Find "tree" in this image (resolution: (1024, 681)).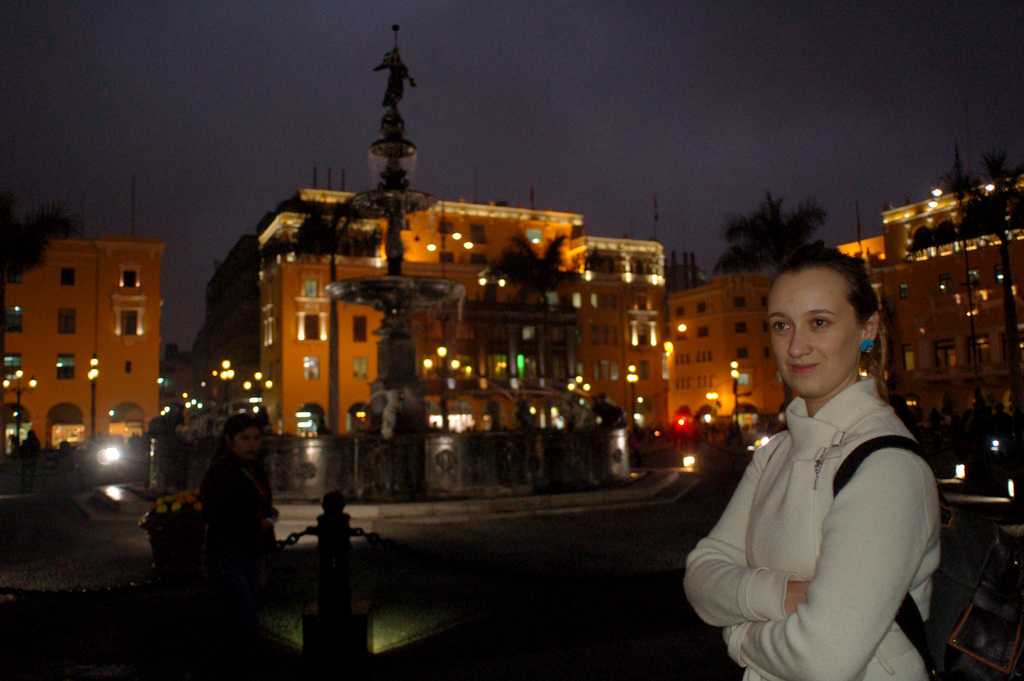
locate(721, 186, 870, 293).
